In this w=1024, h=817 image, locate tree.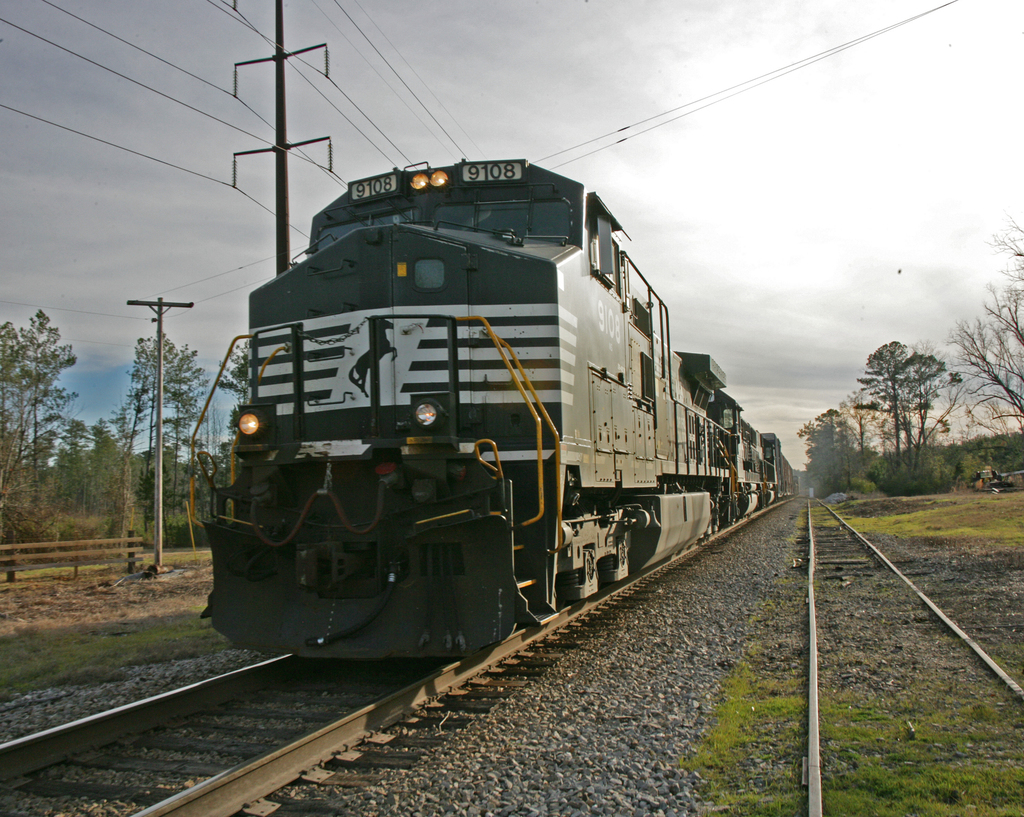
Bounding box: (946, 215, 1023, 436).
